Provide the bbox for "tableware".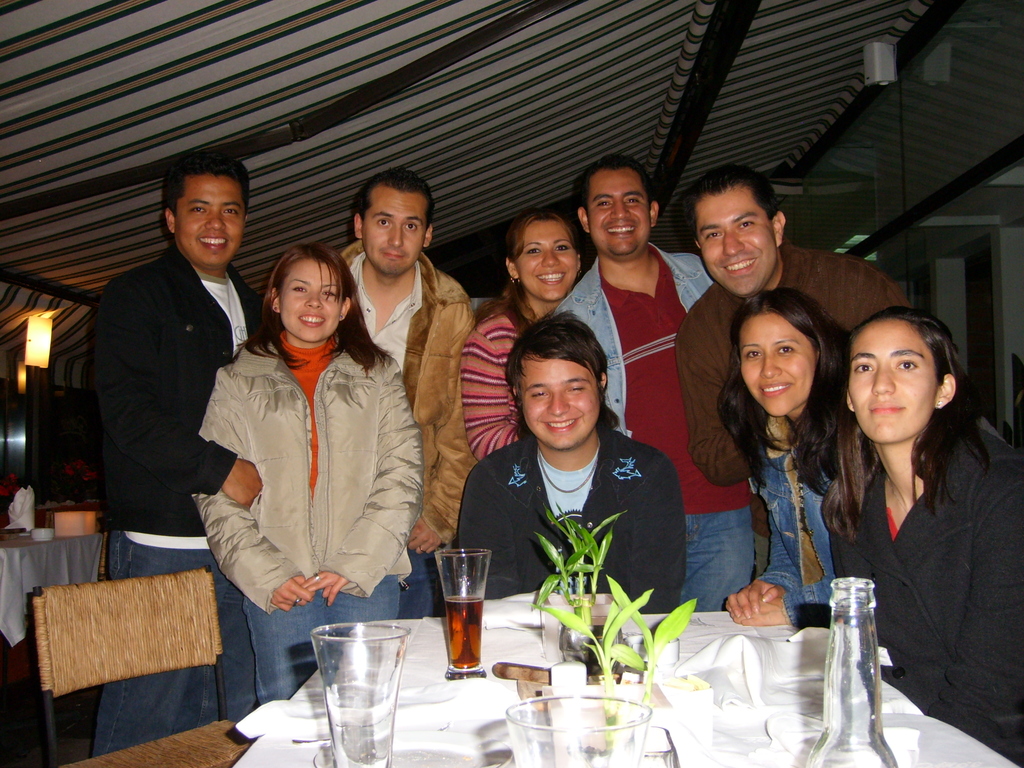
502, 689, 646, 767.
